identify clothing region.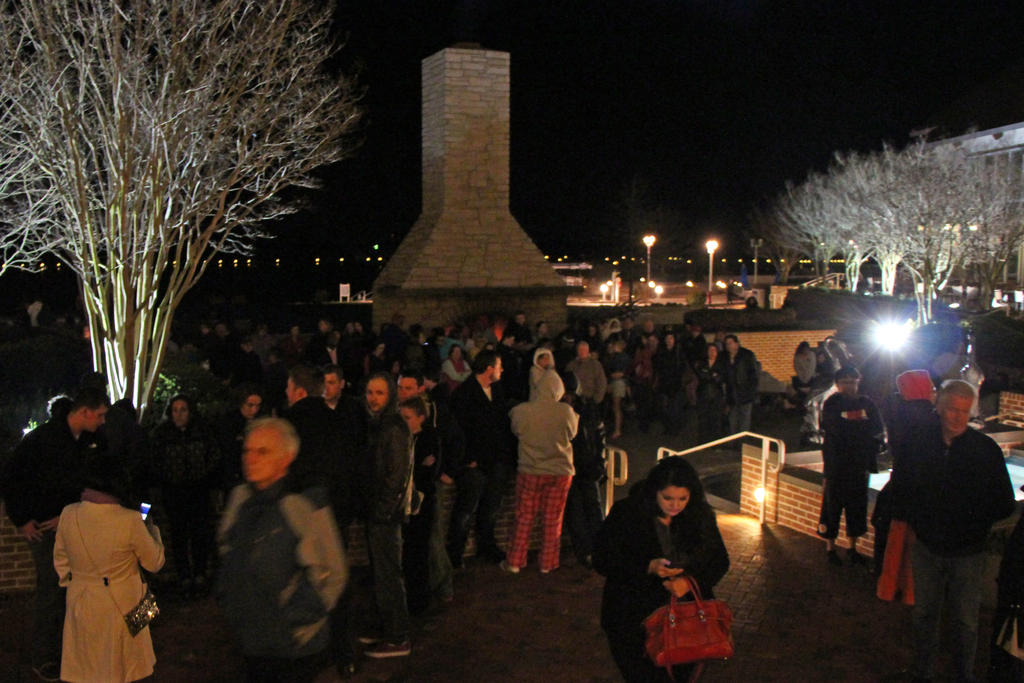
Region: [left=148, top=399, right=216, bottom=560].
